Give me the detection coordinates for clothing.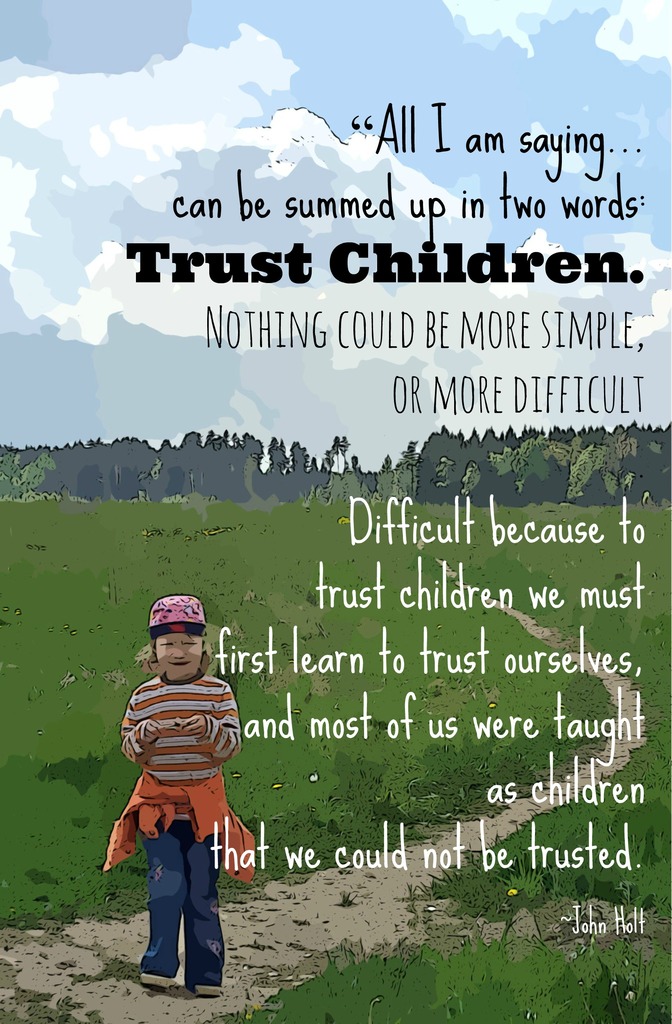
{"x1": 118, "y1": 666, "x2": 244, "y2": 917}.
